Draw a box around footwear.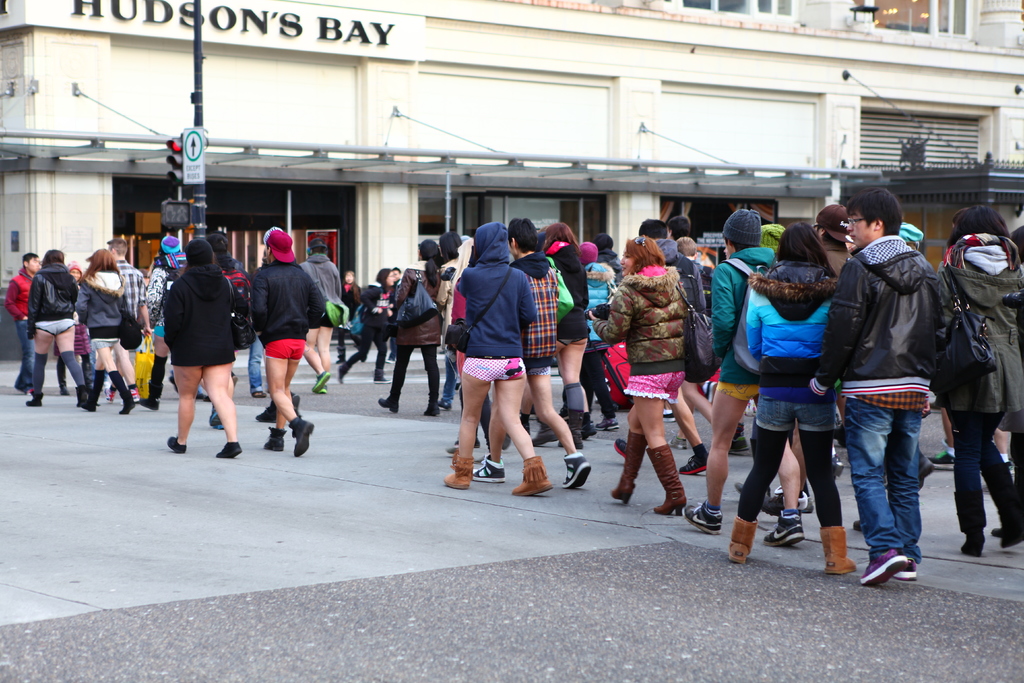
box=[337, 365, 344, 384].
